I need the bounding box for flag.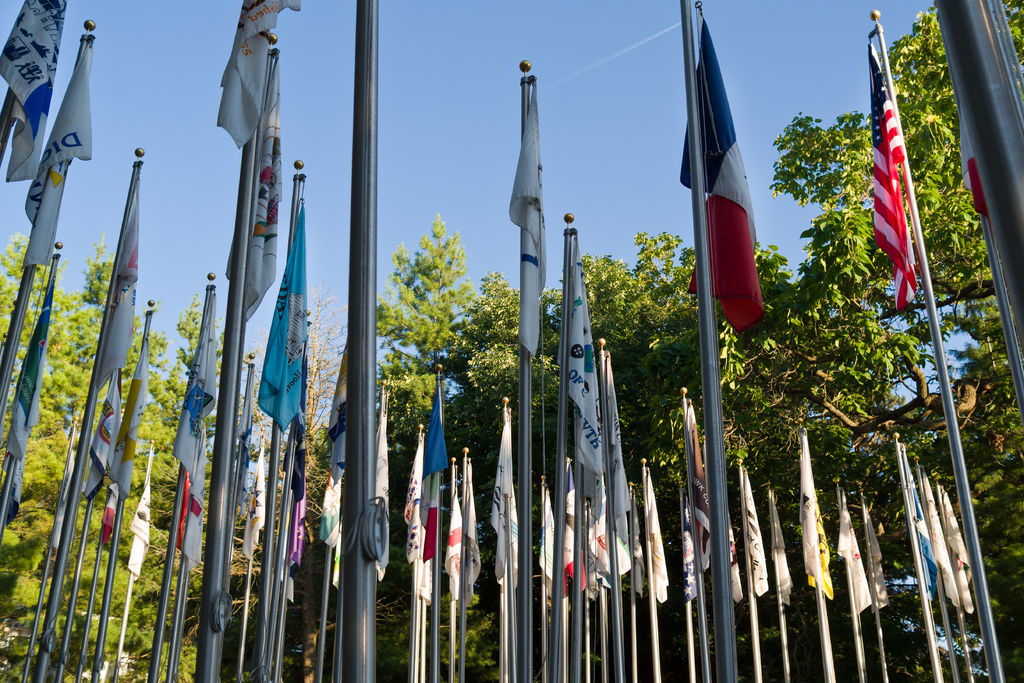
Here it is: pyautogui.locateOnScreen(942, 490, 974, 621).
